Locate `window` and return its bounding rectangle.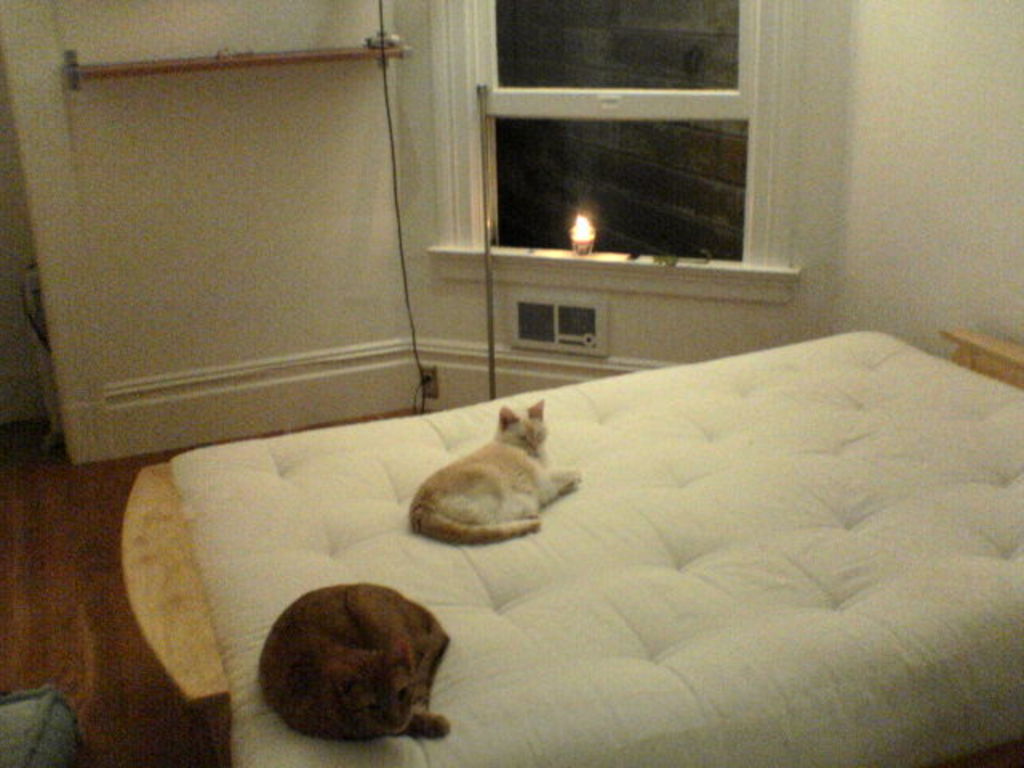
x1=426 y1=0 x2=816 y2=309.
